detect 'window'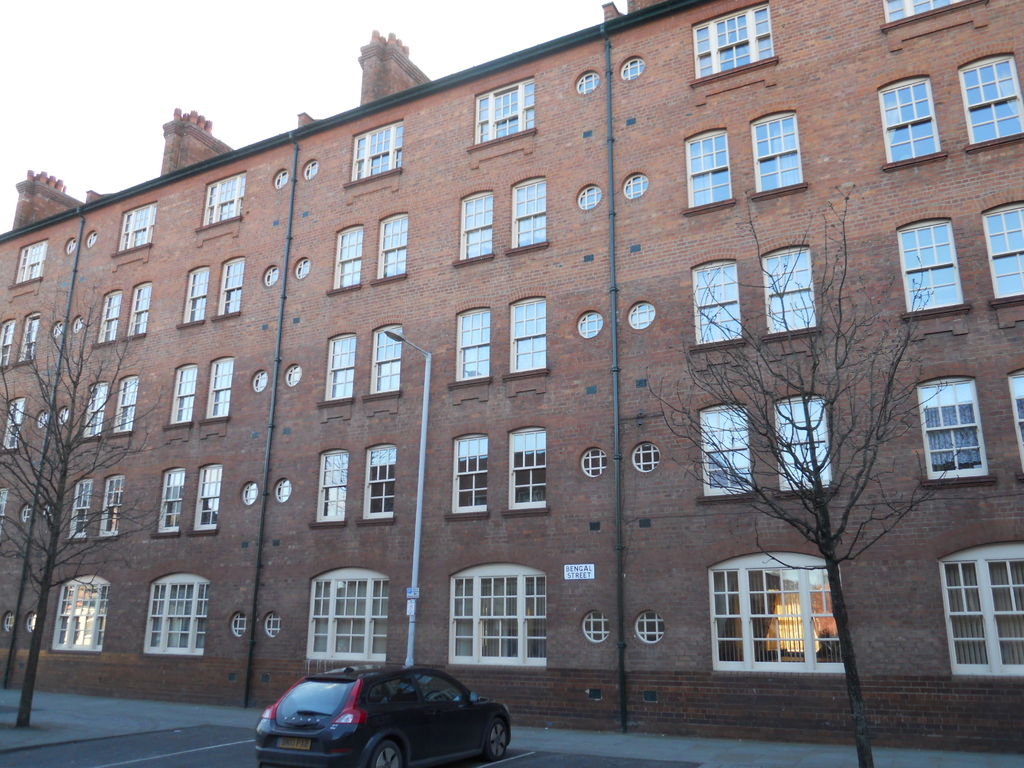
bbox(505, 294, 546, 380)
